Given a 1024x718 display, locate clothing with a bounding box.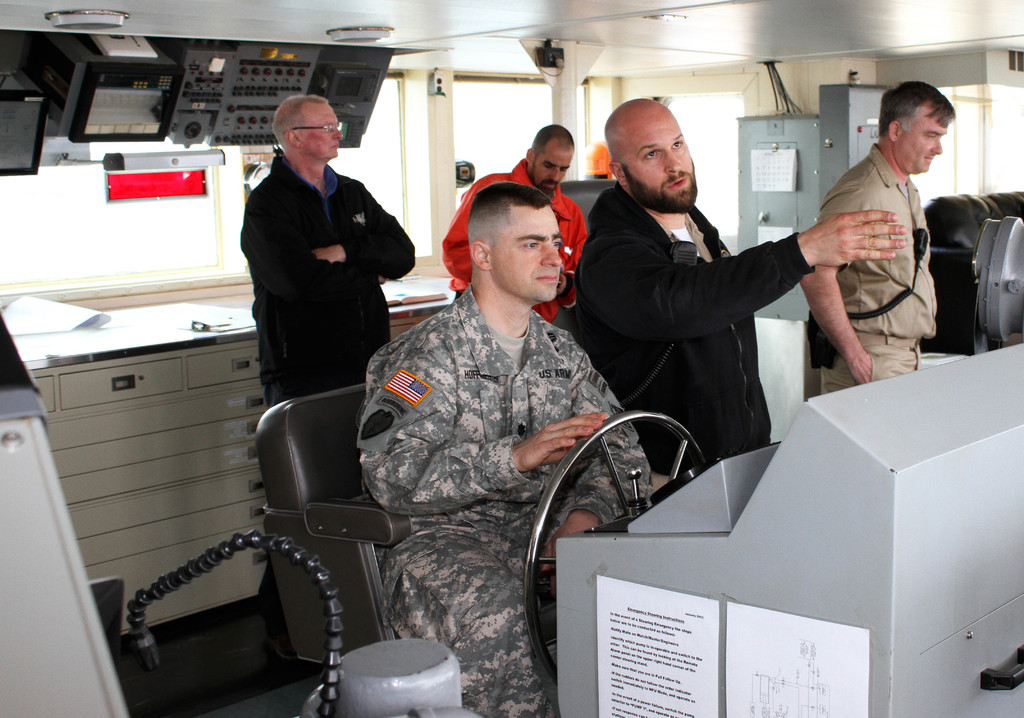
Located: crop(245, 146, 419, 421).
